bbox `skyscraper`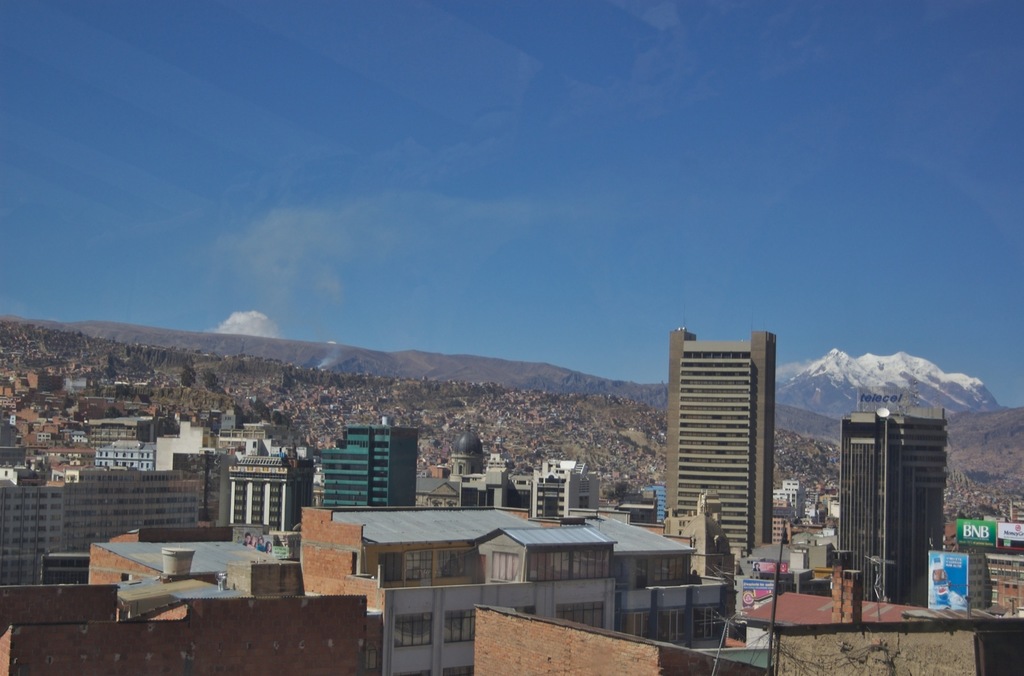
select_region(306, 423, 412, 525)
